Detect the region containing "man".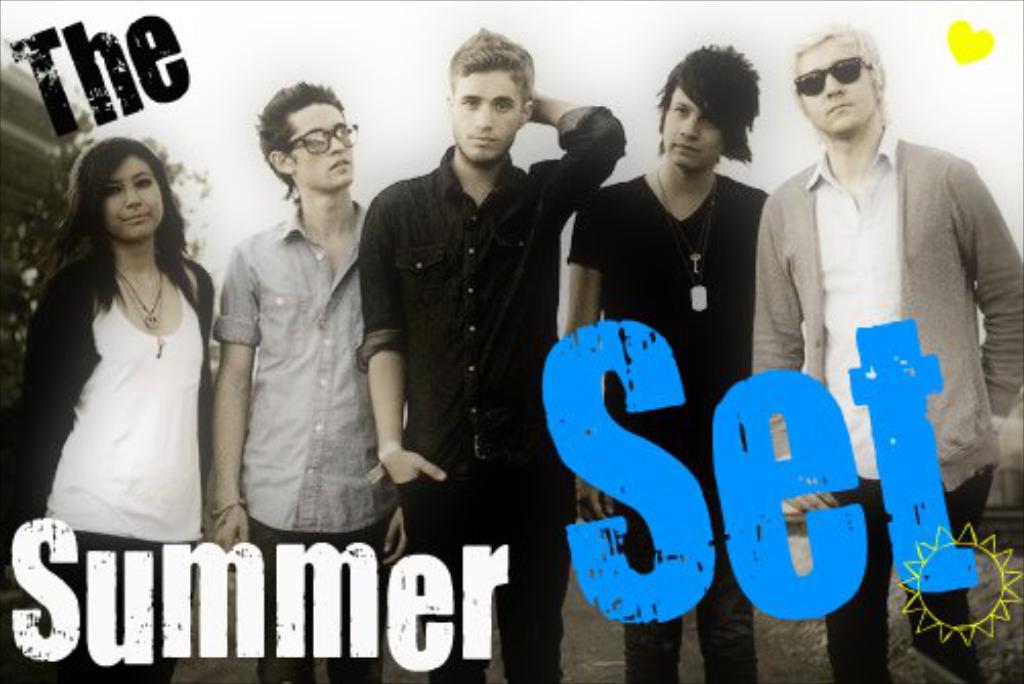
207,74,377,682.
